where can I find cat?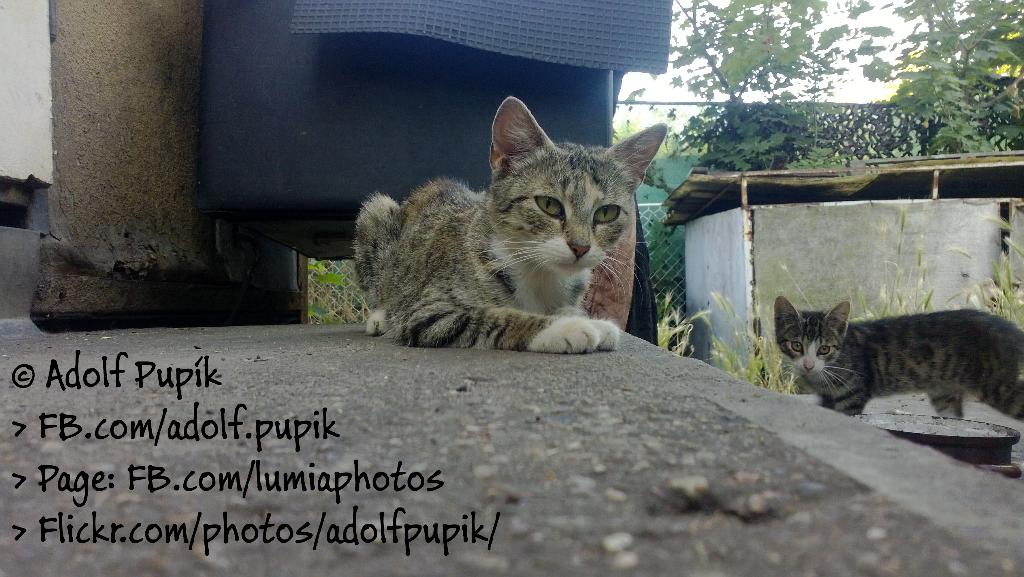
You can find it at crop(774, 300, 1023, 418).
